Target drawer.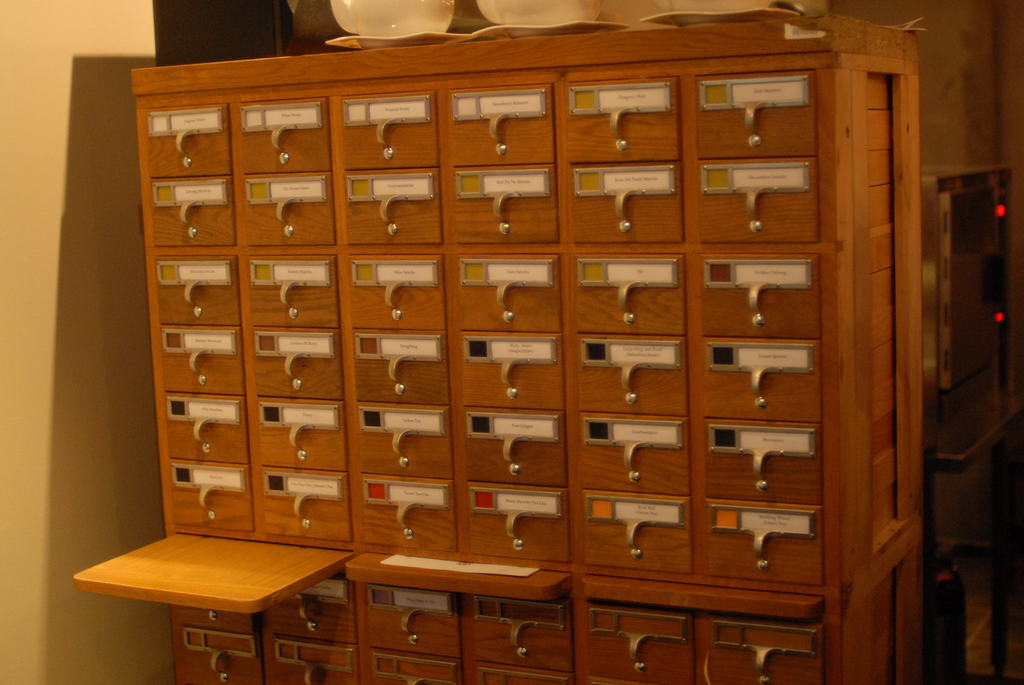
Target region: detection(240, 172, 337, 247).
